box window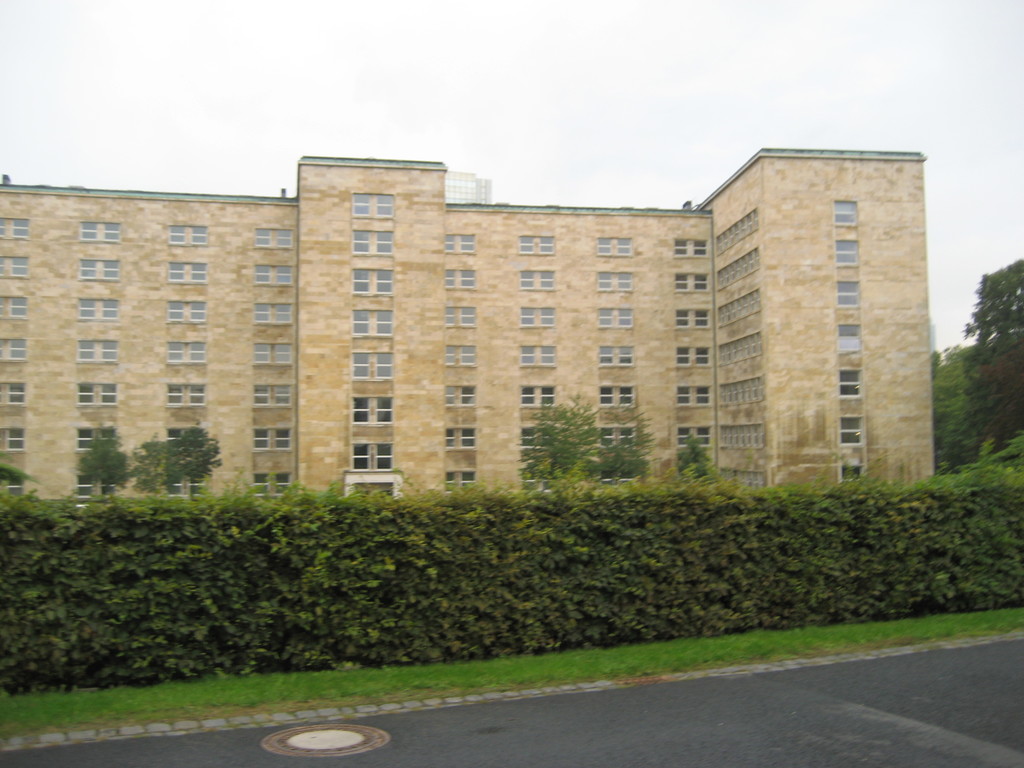
[351, 306, 387, 333]
